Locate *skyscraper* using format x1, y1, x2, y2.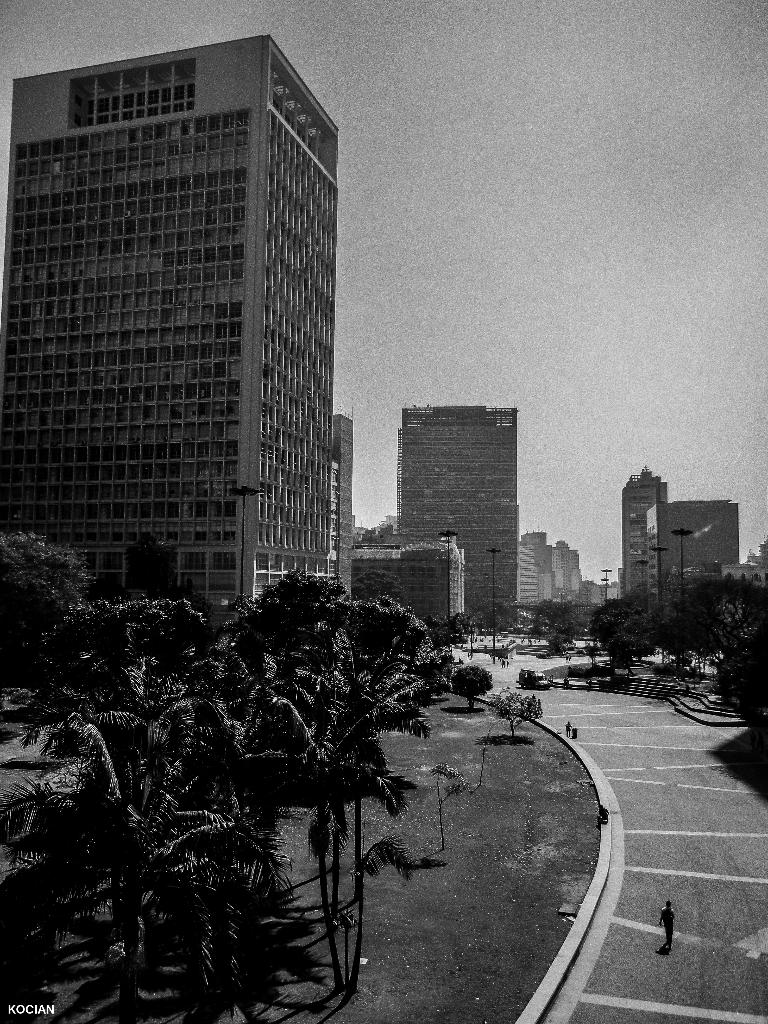
391, 404, 522, 630.
